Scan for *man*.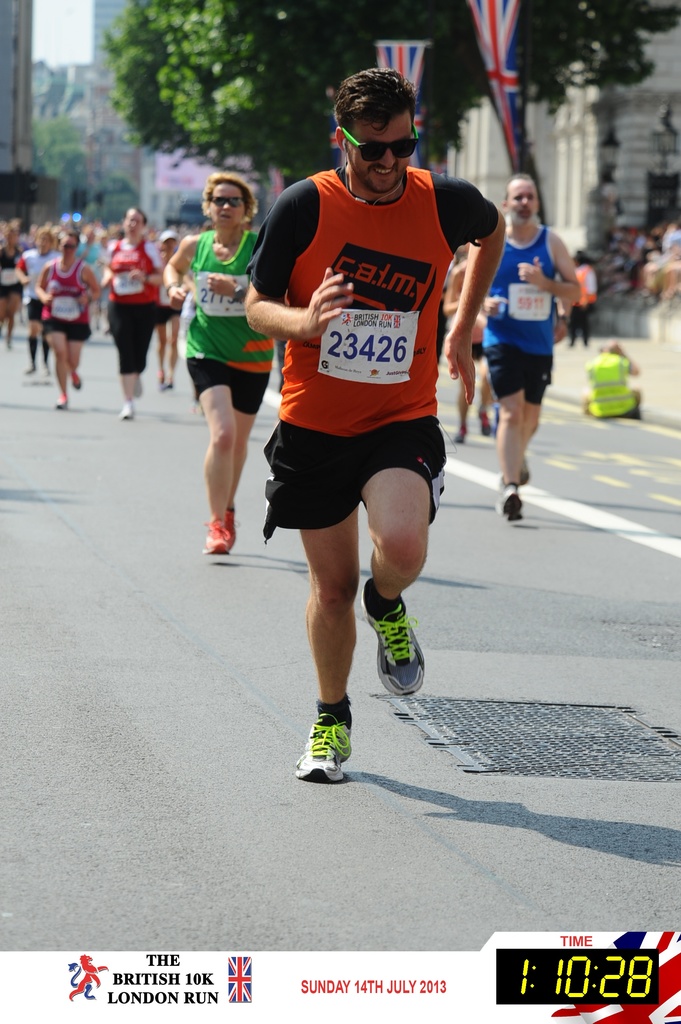
Scan result: 241 65 500 782.
